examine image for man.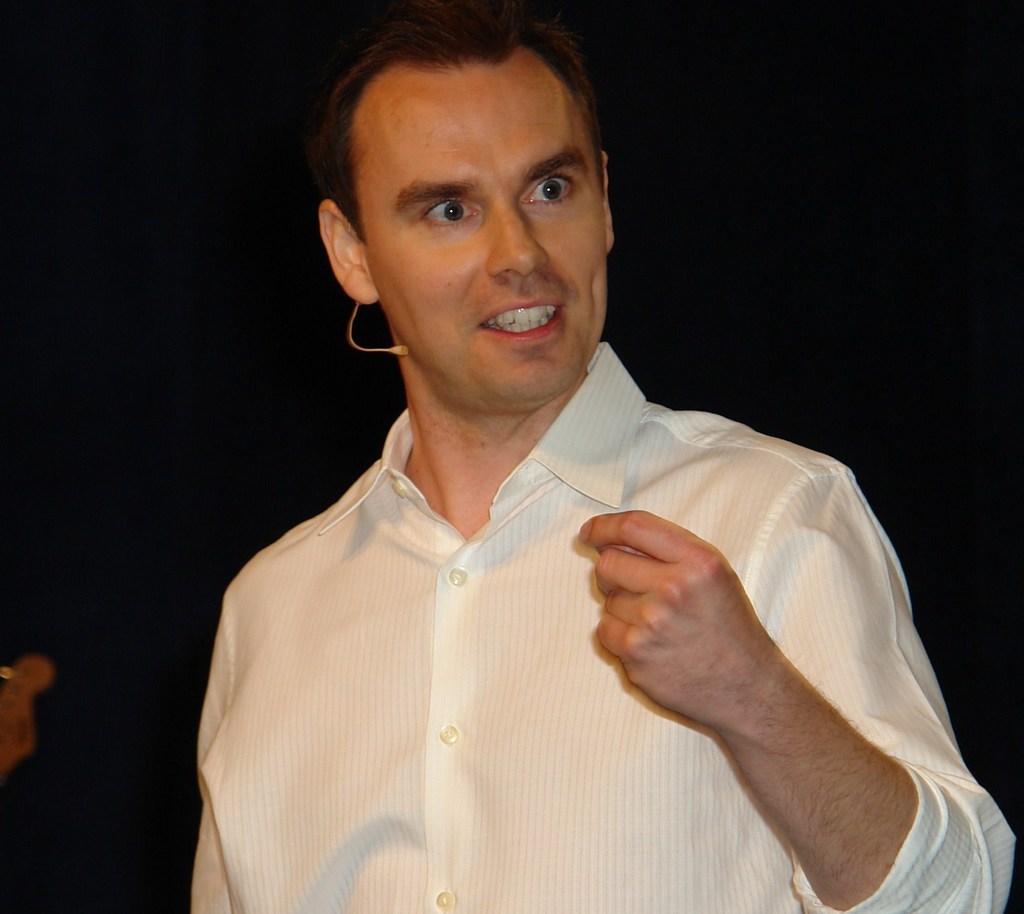
Examination result: box=[187, 0, 1016, 913].
